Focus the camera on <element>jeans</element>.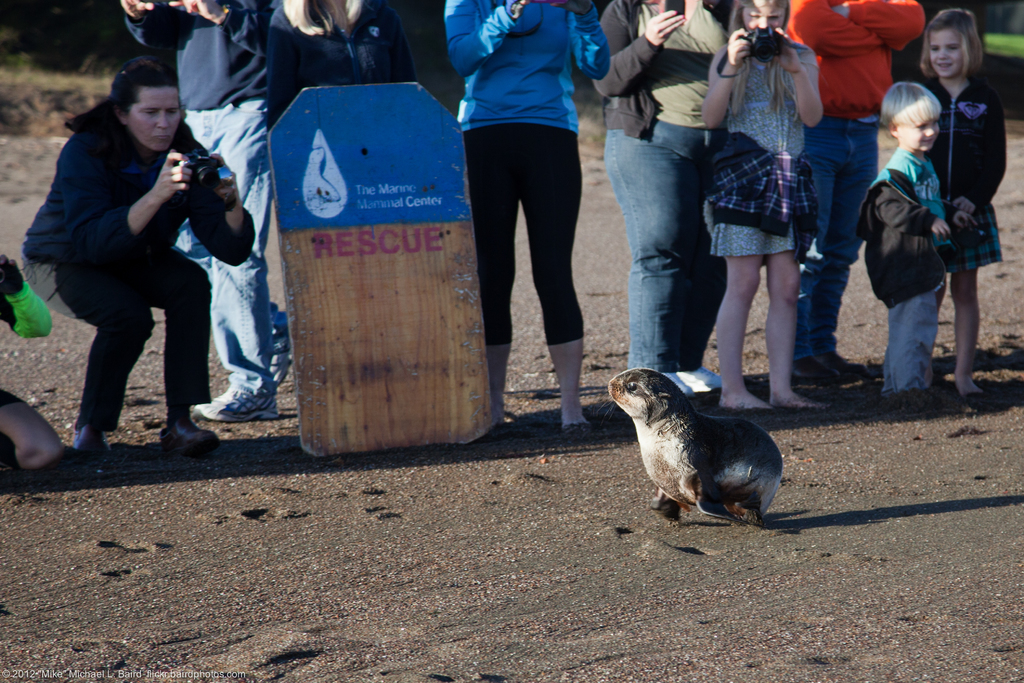
Focus region: l=173, t=90, r=291, b=398.
